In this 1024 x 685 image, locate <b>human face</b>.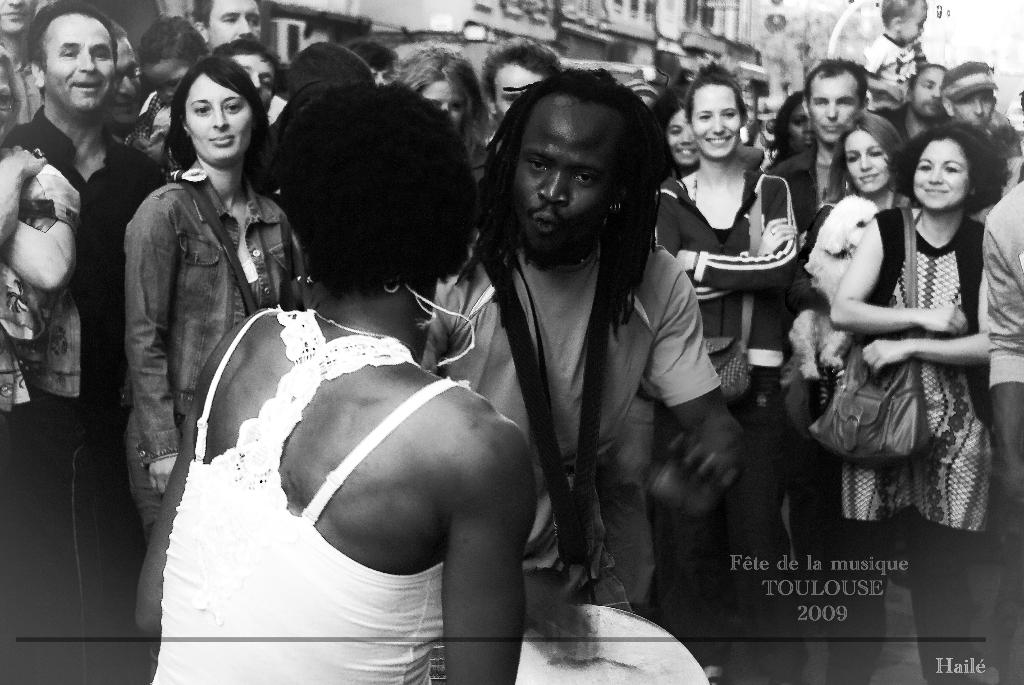
Bounding box: region(0, 66, 13, 146).
